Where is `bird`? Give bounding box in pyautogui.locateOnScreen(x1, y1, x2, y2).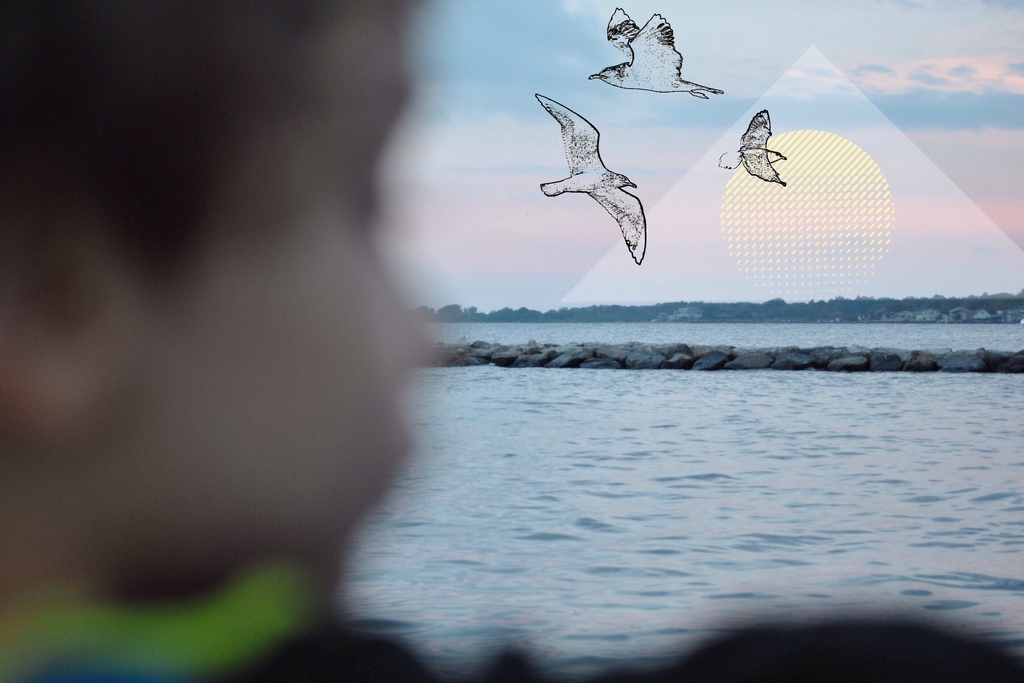
pyautogui.locateOnScreen(591, 8, 724, 100).
